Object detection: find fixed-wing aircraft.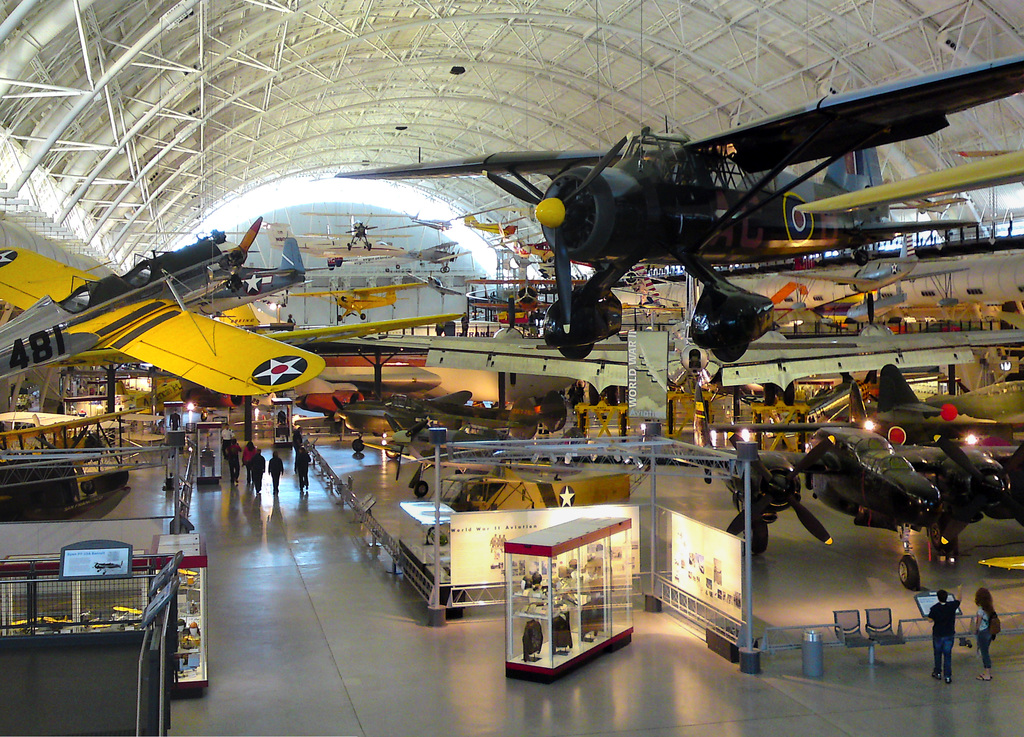
{"left": 874, "top": 360, "right": 1023, "bottom": 429}.
